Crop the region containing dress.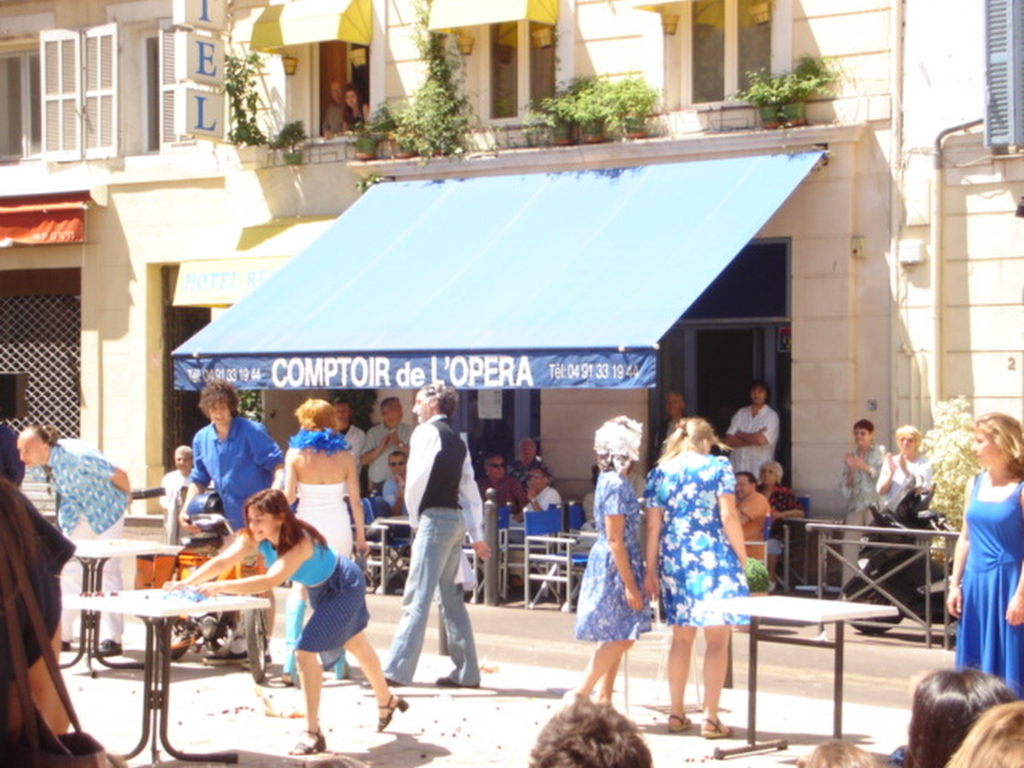
Crop region: 571:466:657:639.
